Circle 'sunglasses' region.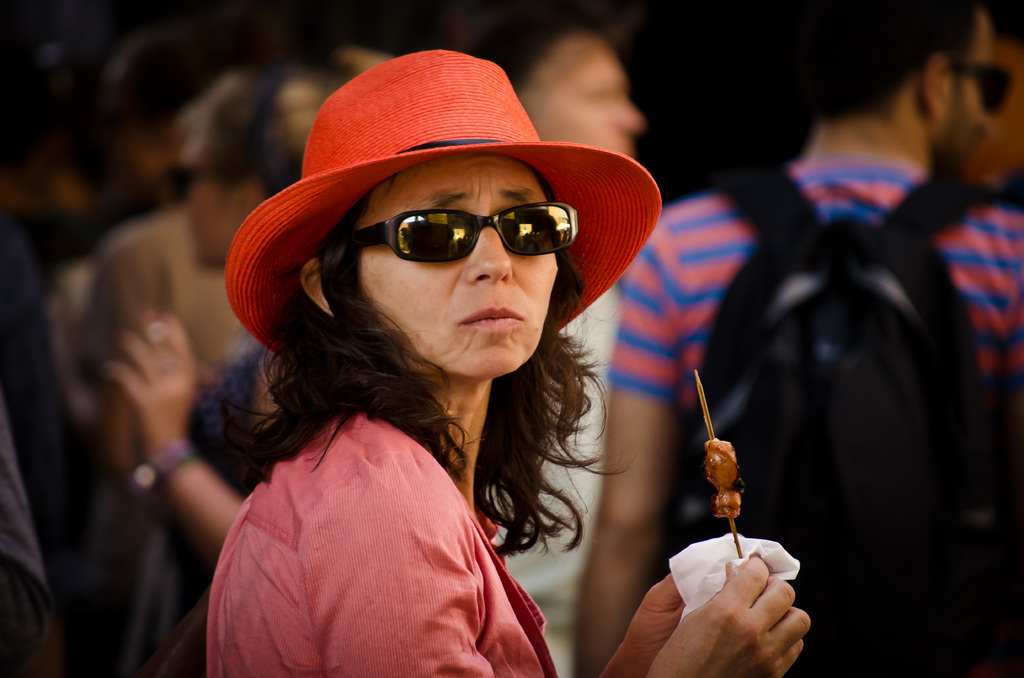
Region: [left=954, top=61, right=1010, bottom=108].
